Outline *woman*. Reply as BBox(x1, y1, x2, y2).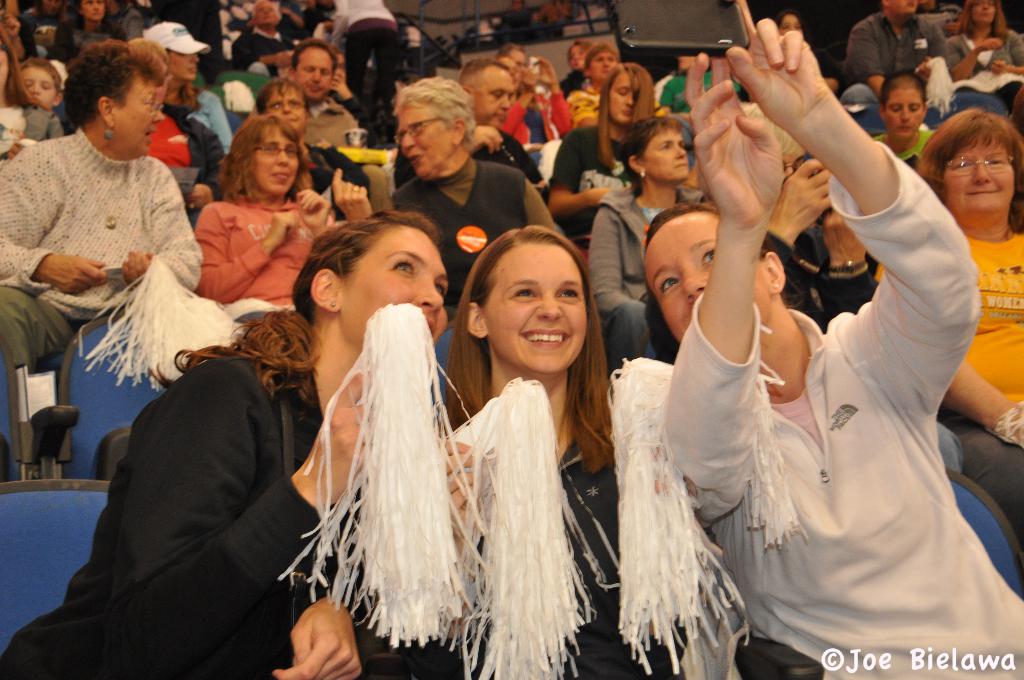
BBox(588, 113, 706, 376).
